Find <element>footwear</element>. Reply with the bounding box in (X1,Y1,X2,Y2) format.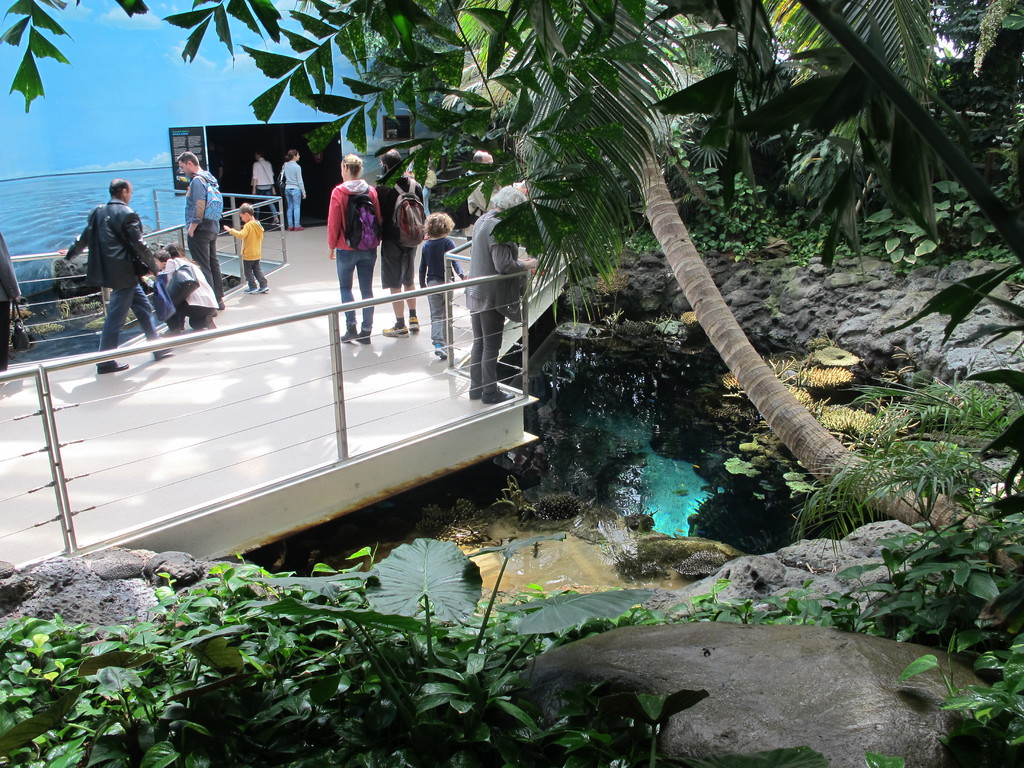
(468,385,480,399).
